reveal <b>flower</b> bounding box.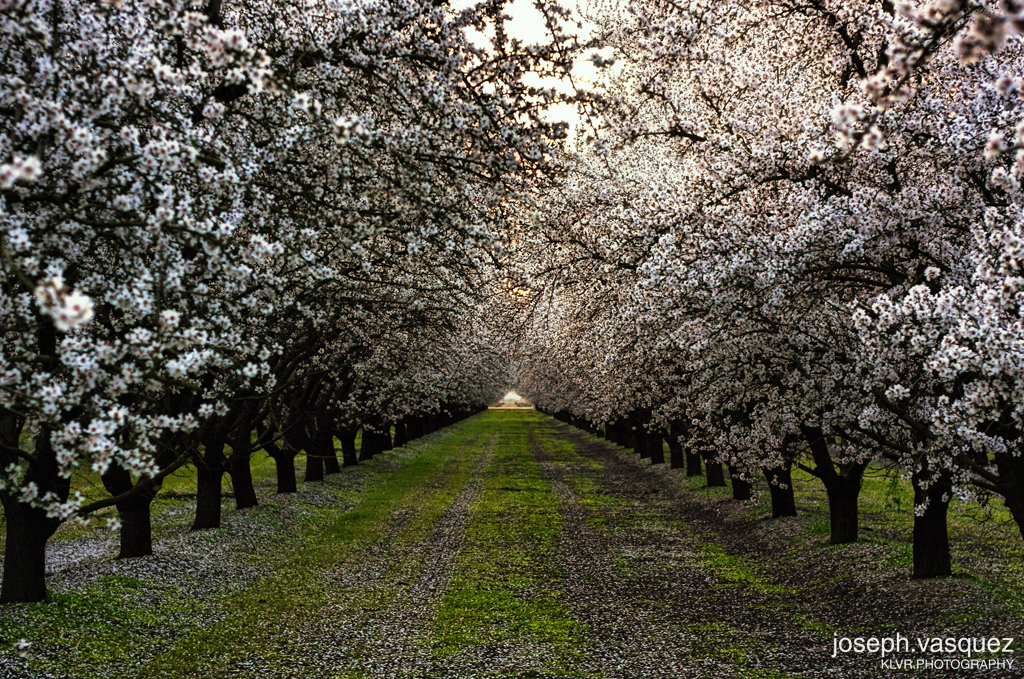
Revealed: x1=65 y1=290 x2=95 y2=321.
